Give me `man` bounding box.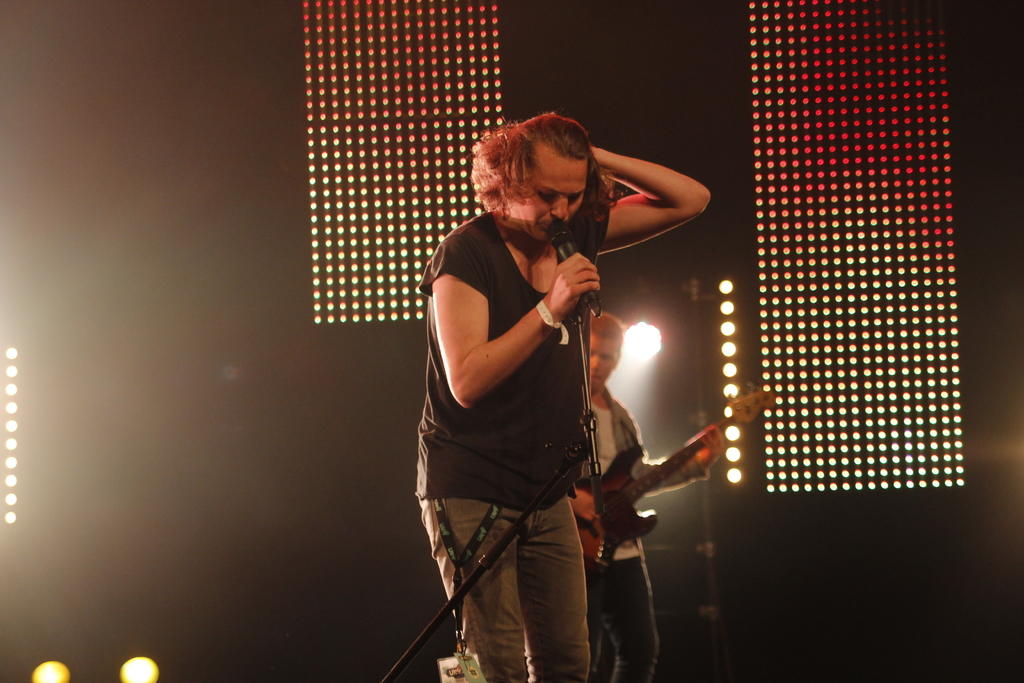
[left=410, top=78, right=662, bottom=682].
